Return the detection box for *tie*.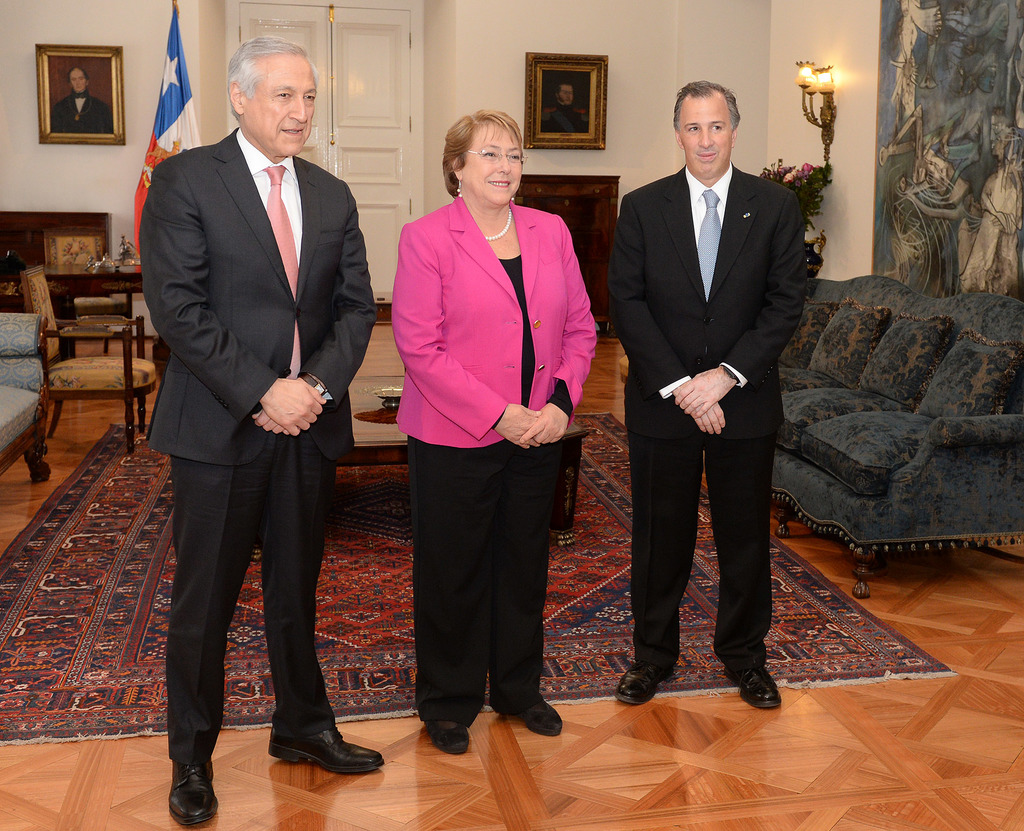
bbox=(692, 188, 724, 307).
